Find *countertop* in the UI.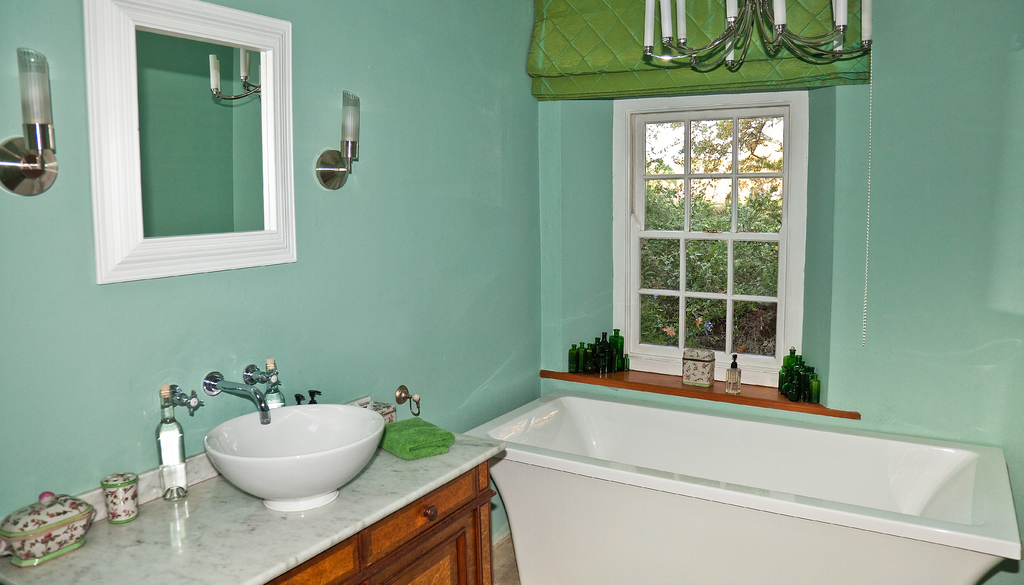
UI element at 448,384,1023,584.
